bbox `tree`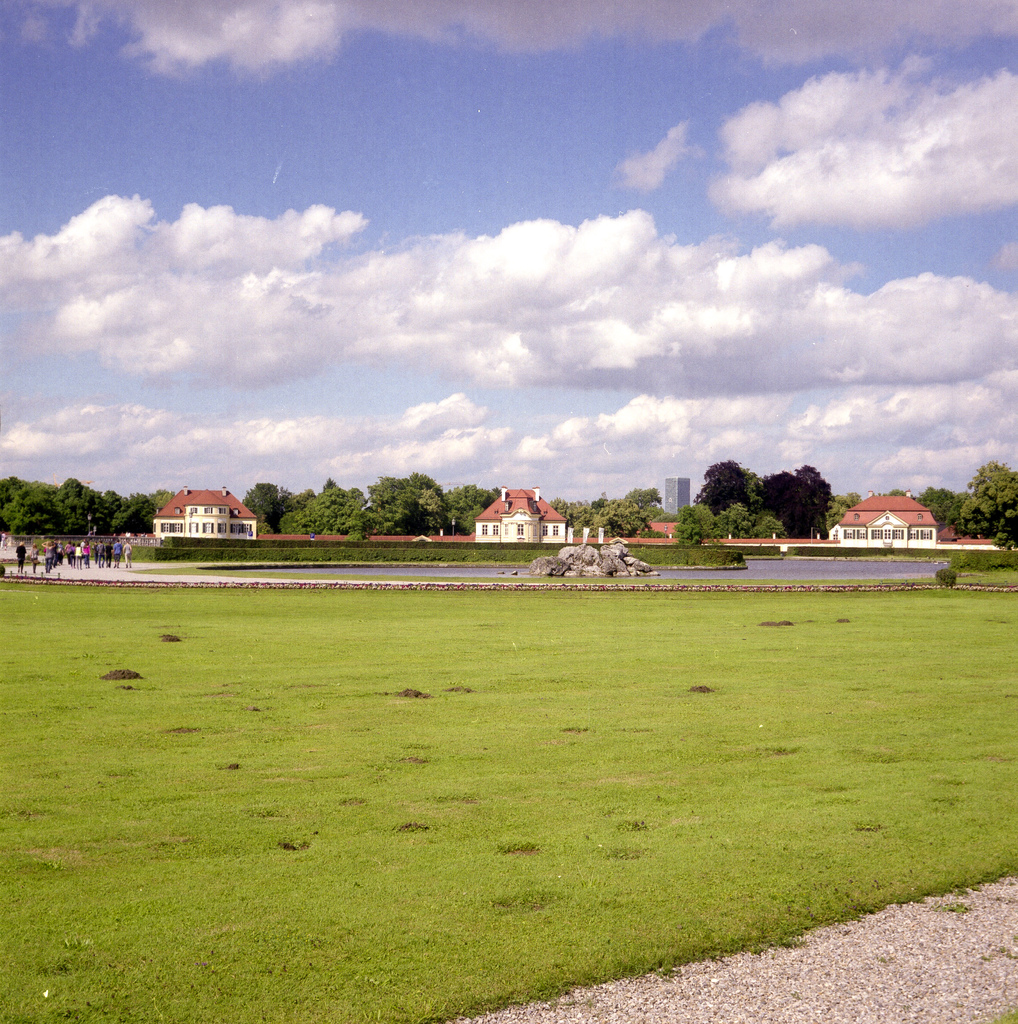
<bbox>748, 462, 832, 532</bbox>
